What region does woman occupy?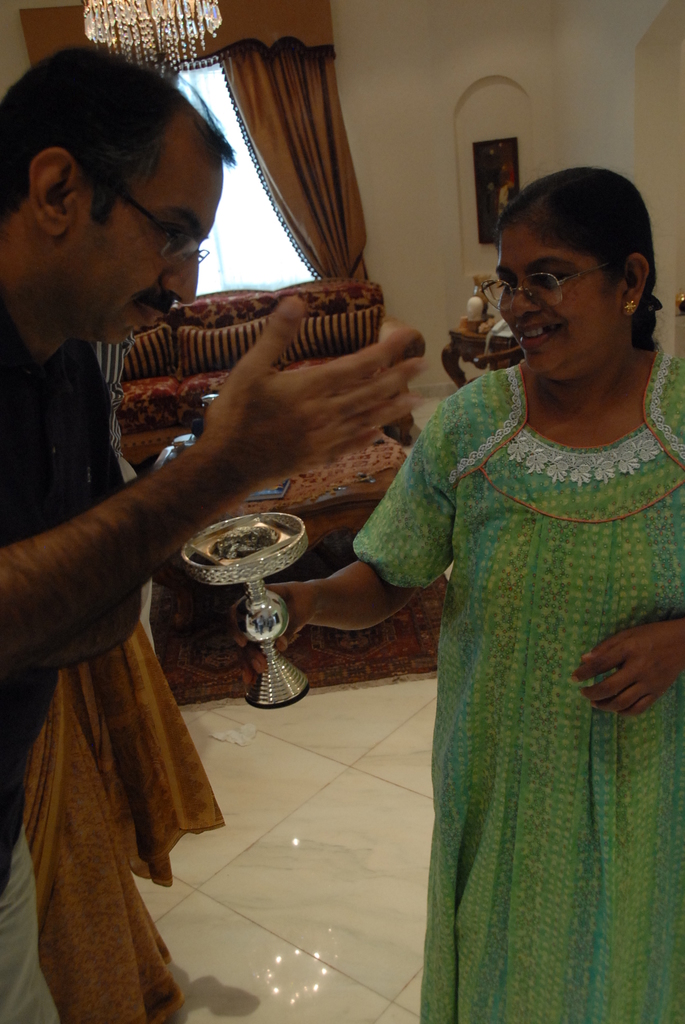
BBox(239, 154, 624, 1005).
